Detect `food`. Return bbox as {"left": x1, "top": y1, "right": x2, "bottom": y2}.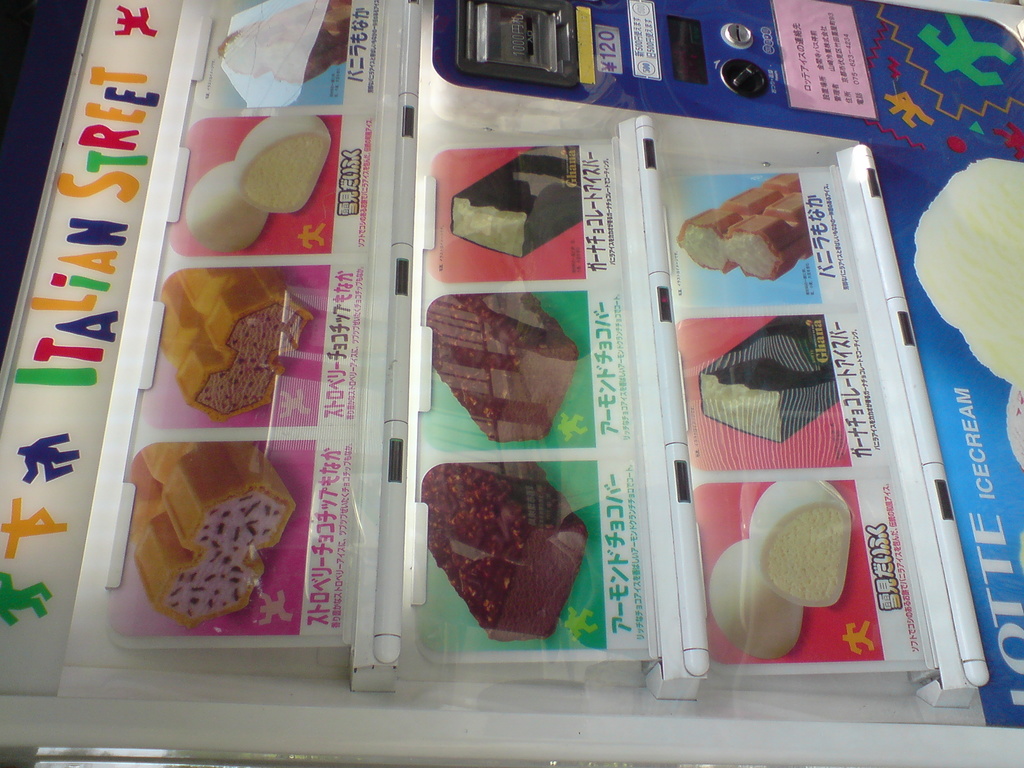
{"left": 218, "top": 0, "right": 352, "bottom": 84}.
